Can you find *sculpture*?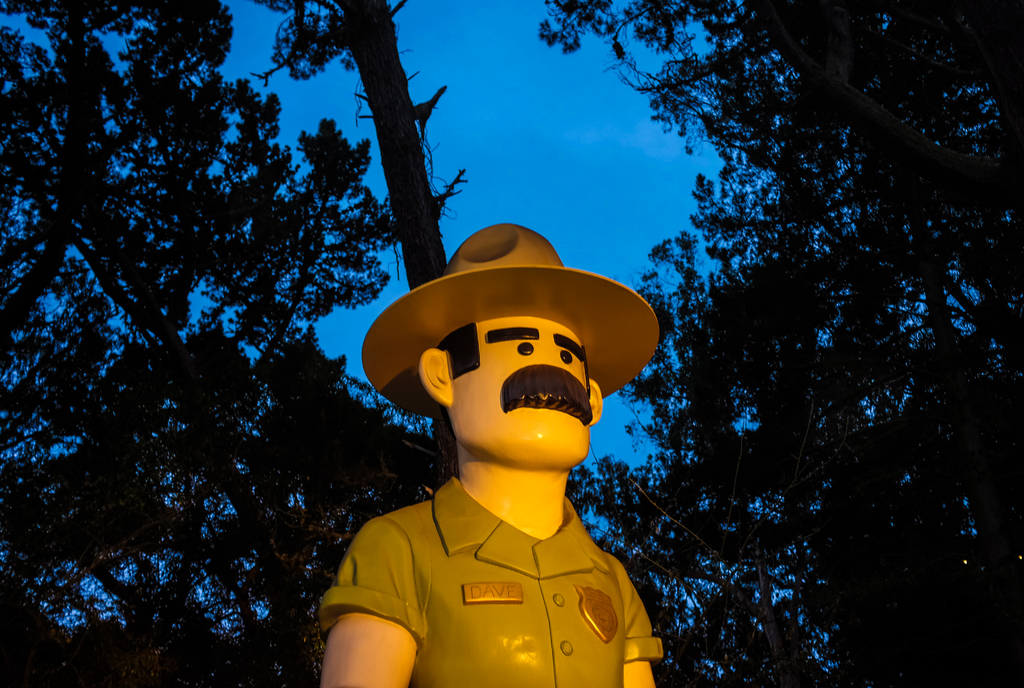
Yes, bounding box: 309, 216, 666, 687.
